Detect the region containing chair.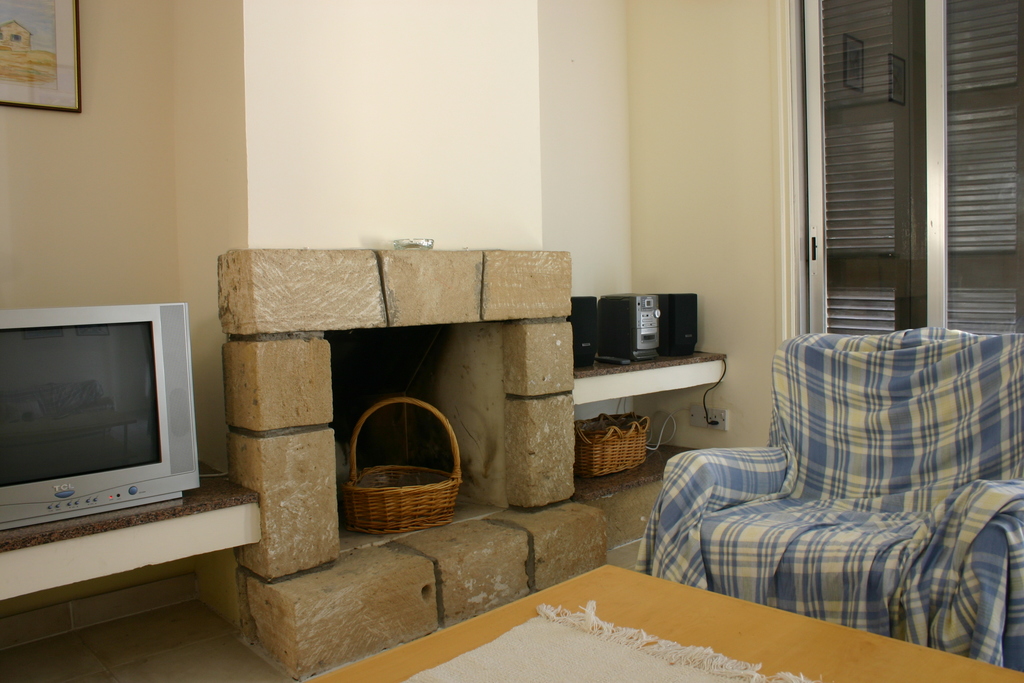
bbox=[662, 334, 1000, 646].
